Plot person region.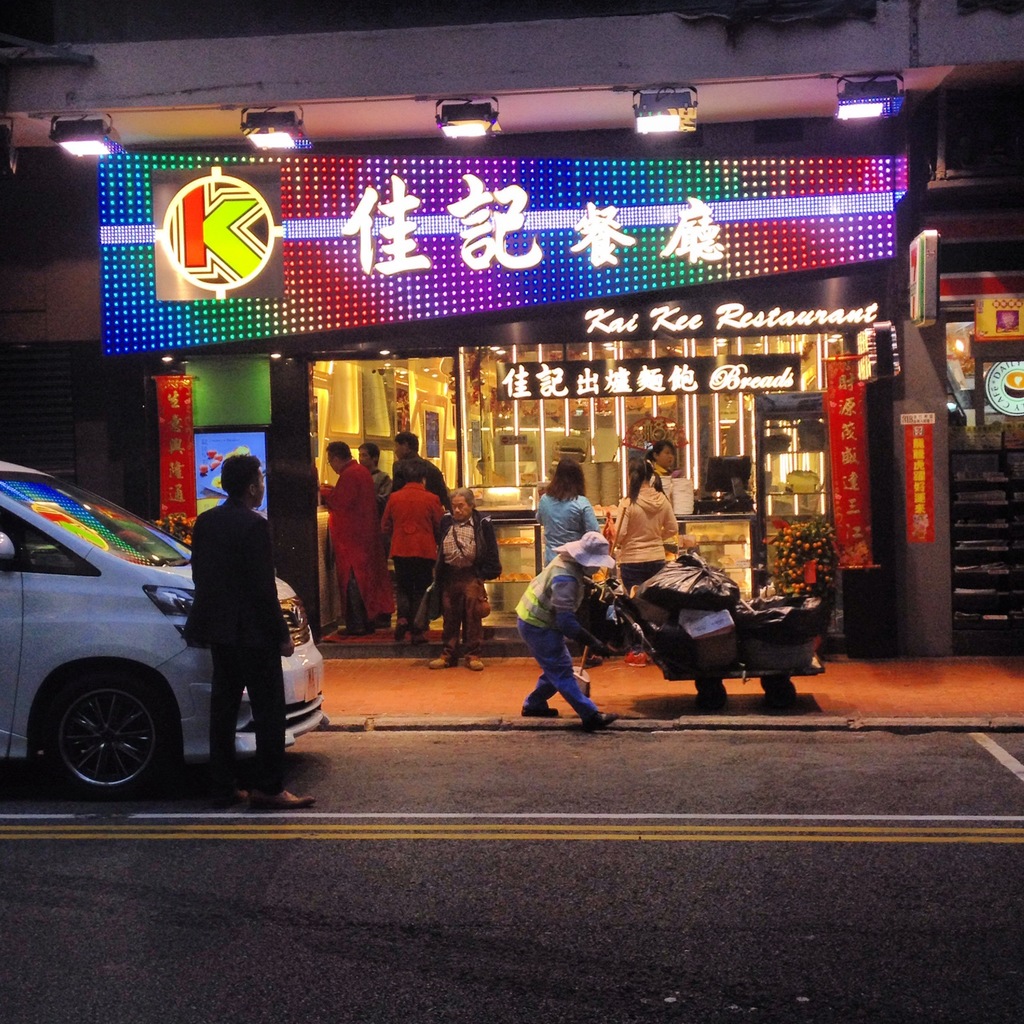
Plotted at <bbox>605, 457, 680, 667</bbox>.
